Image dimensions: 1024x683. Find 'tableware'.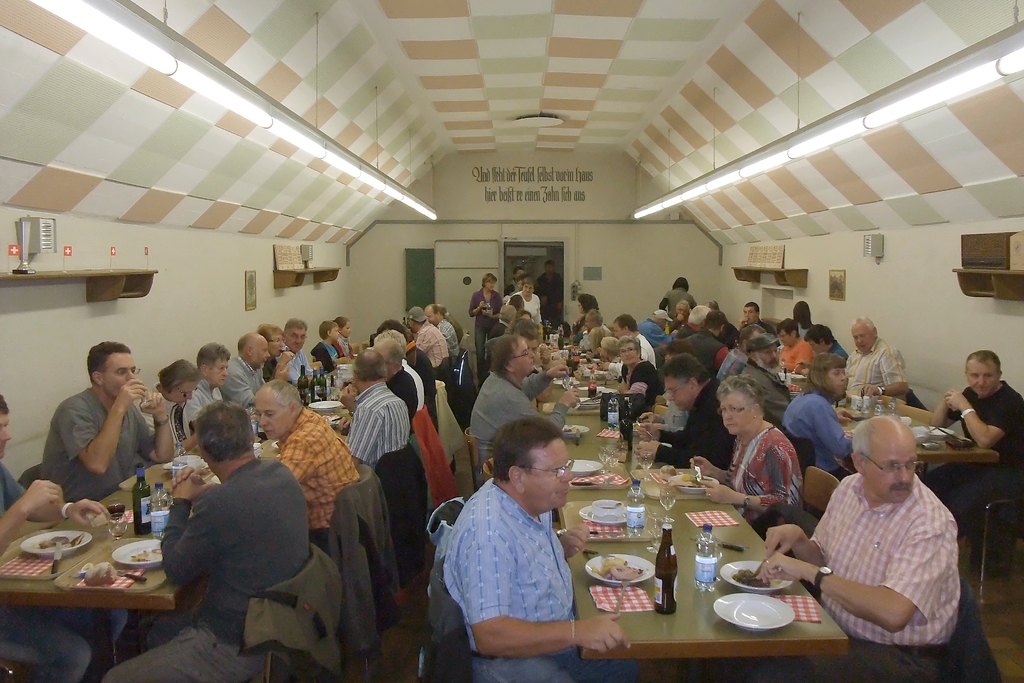
pyautogui.locateOnScreen(656, 477, 678, 520).
